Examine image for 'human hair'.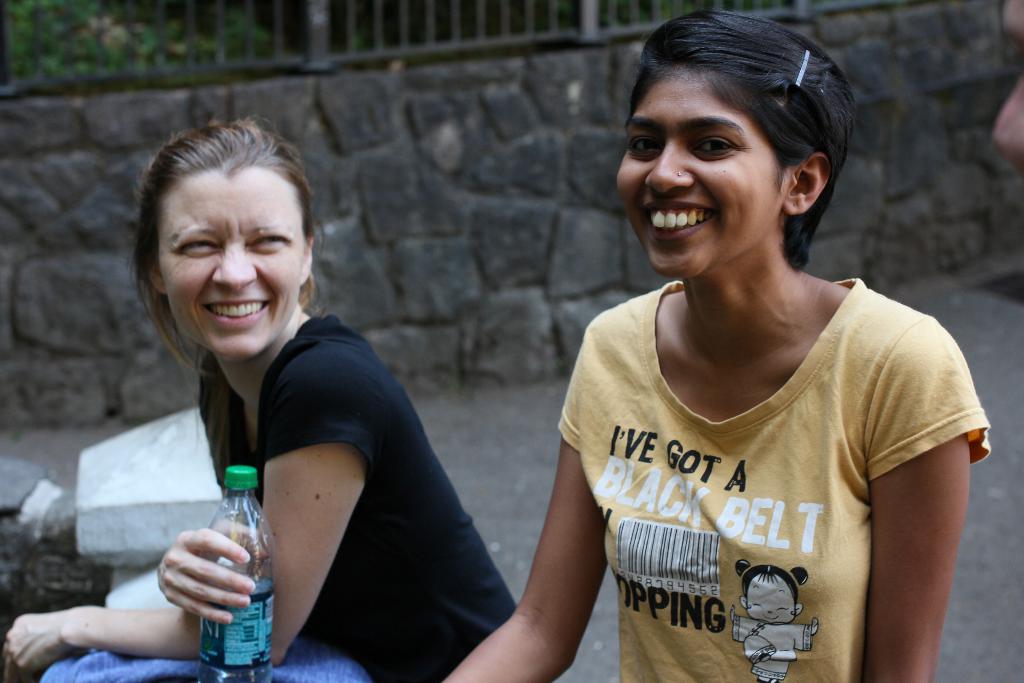
Examination result: bbox=[605, 8, 860, 286].
